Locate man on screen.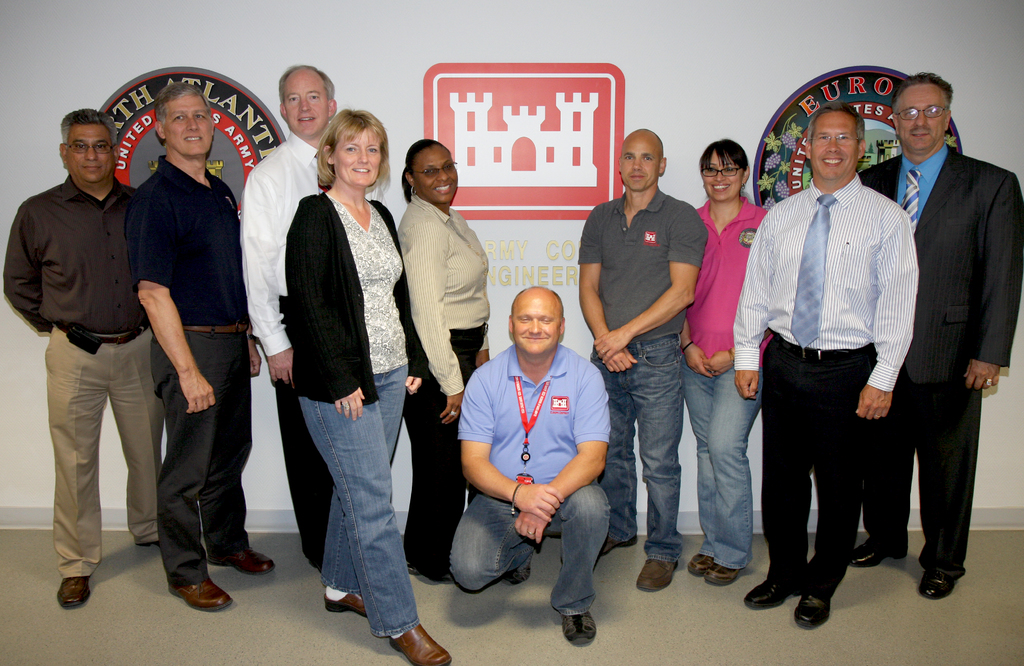
On screen at 739/101/935/621.
